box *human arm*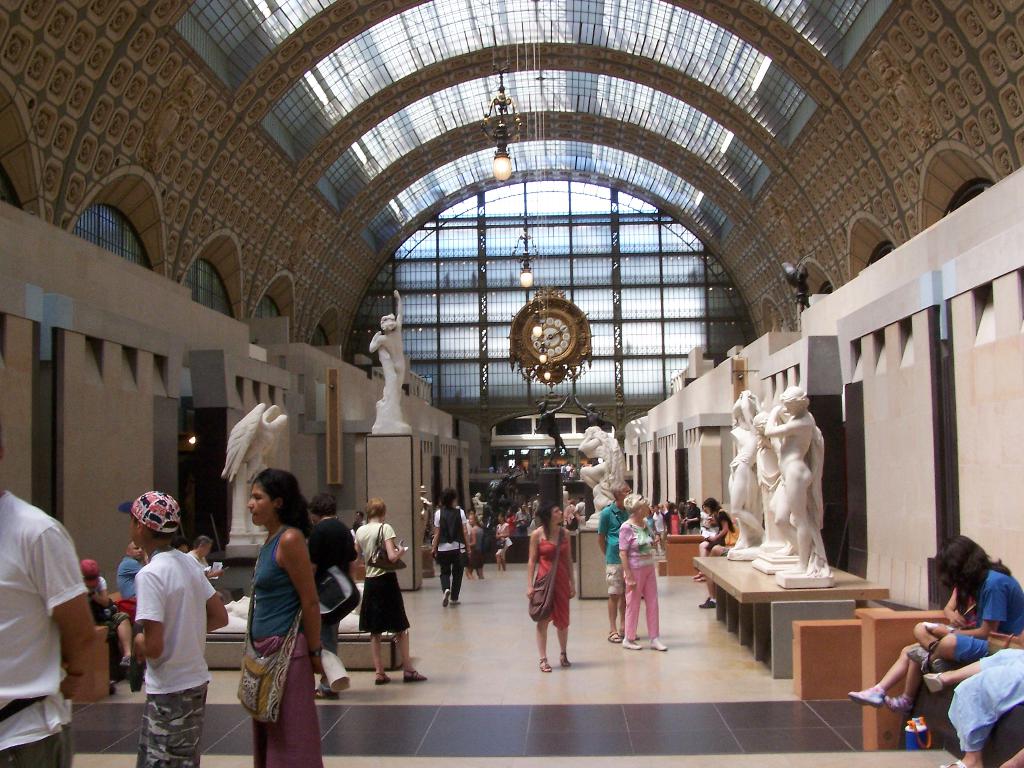
[92, 577, 110, 600]
